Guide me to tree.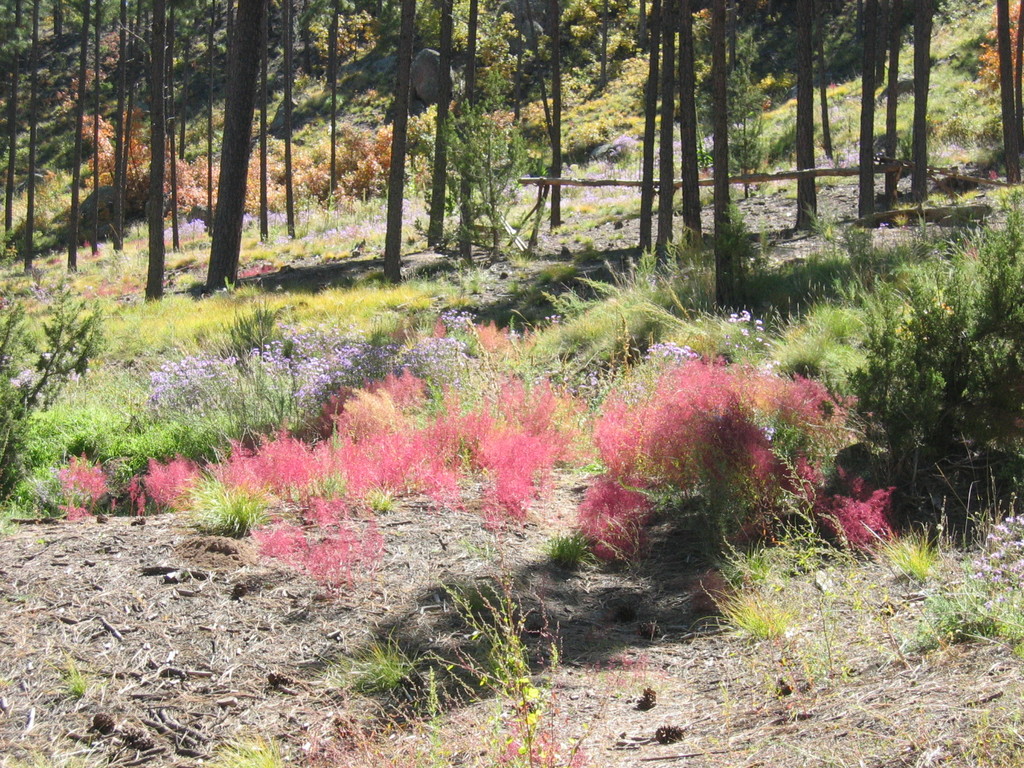
Guidance: (204, 1, 264, 292).
